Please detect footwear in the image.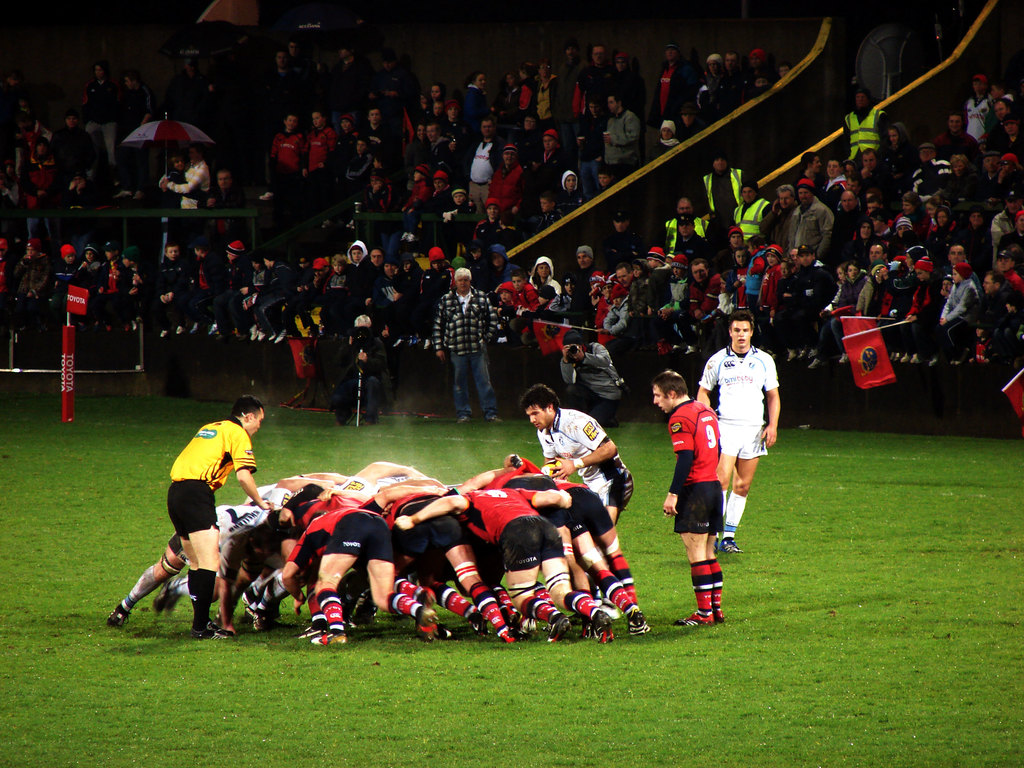
left=628, top=611, right=651, bottom=637.
